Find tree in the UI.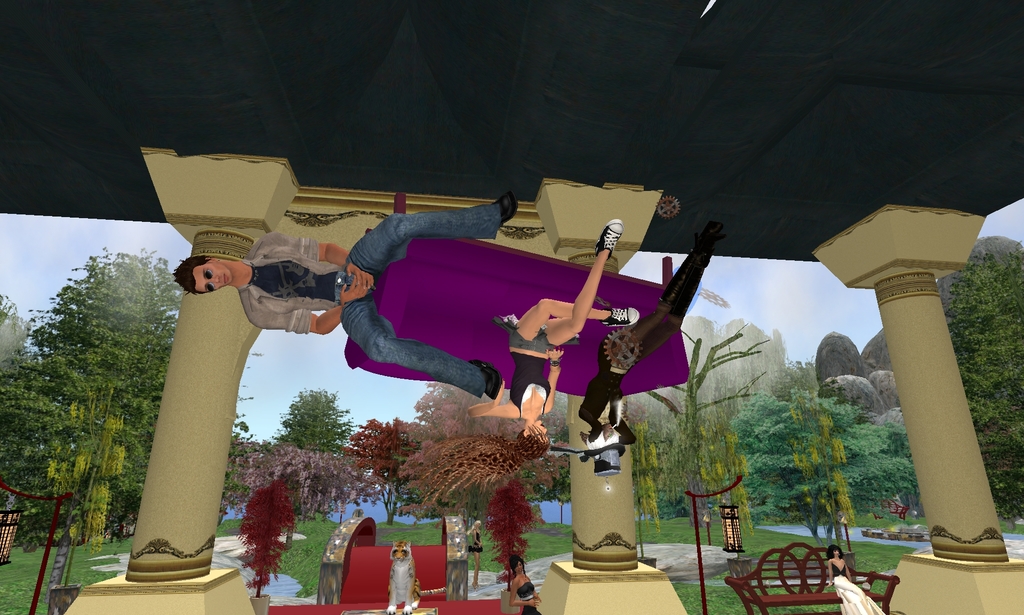
UI element at 341,414,414,525.
